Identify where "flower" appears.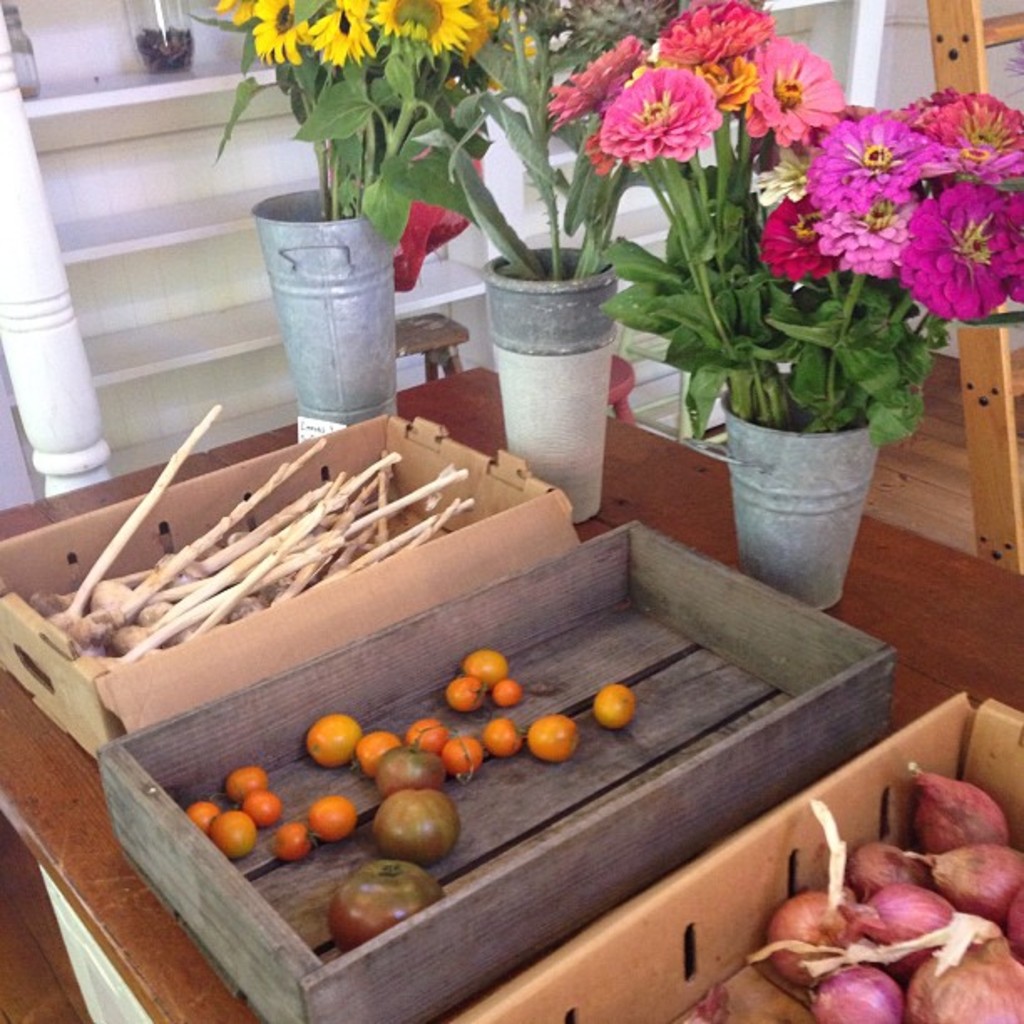
Appears at select_region(699, 54, 758, 110).
